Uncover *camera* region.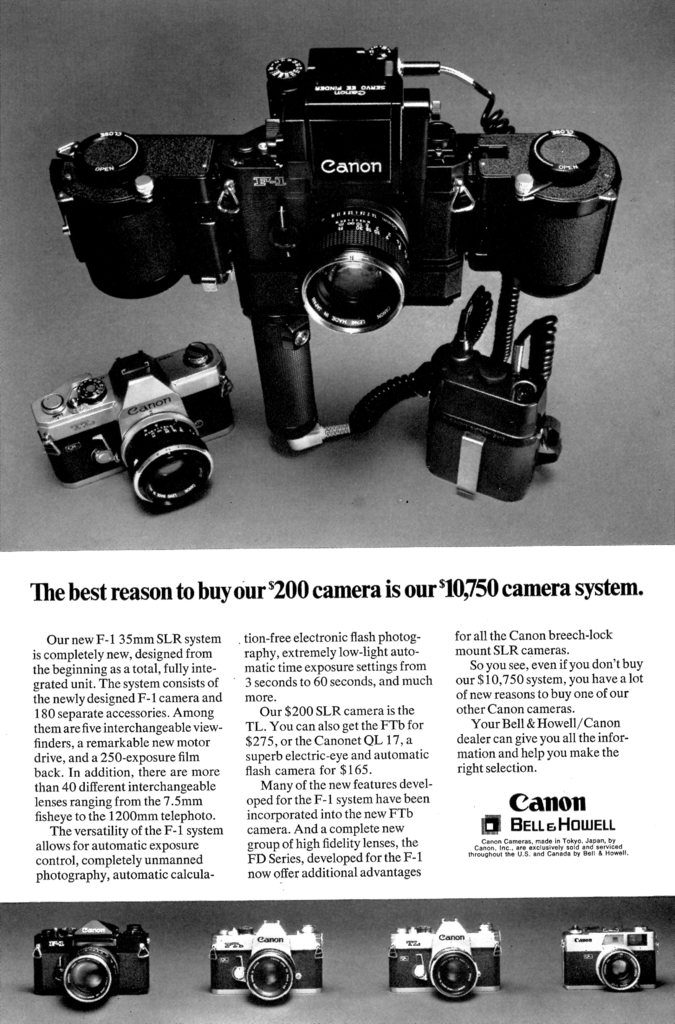
Uncovered: Rect(564, 921, 655, 993).
